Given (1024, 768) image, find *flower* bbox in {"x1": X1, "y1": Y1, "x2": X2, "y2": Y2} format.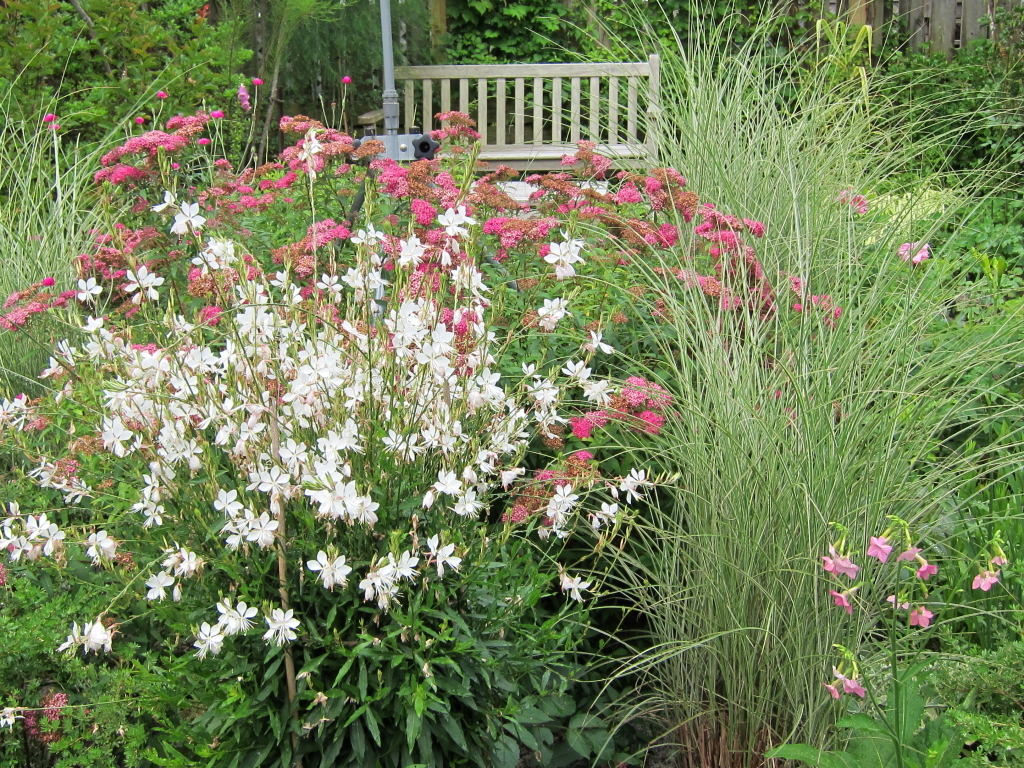
{"x1": 850, "y1": 182, "x2": 872, "y2": 216}.
